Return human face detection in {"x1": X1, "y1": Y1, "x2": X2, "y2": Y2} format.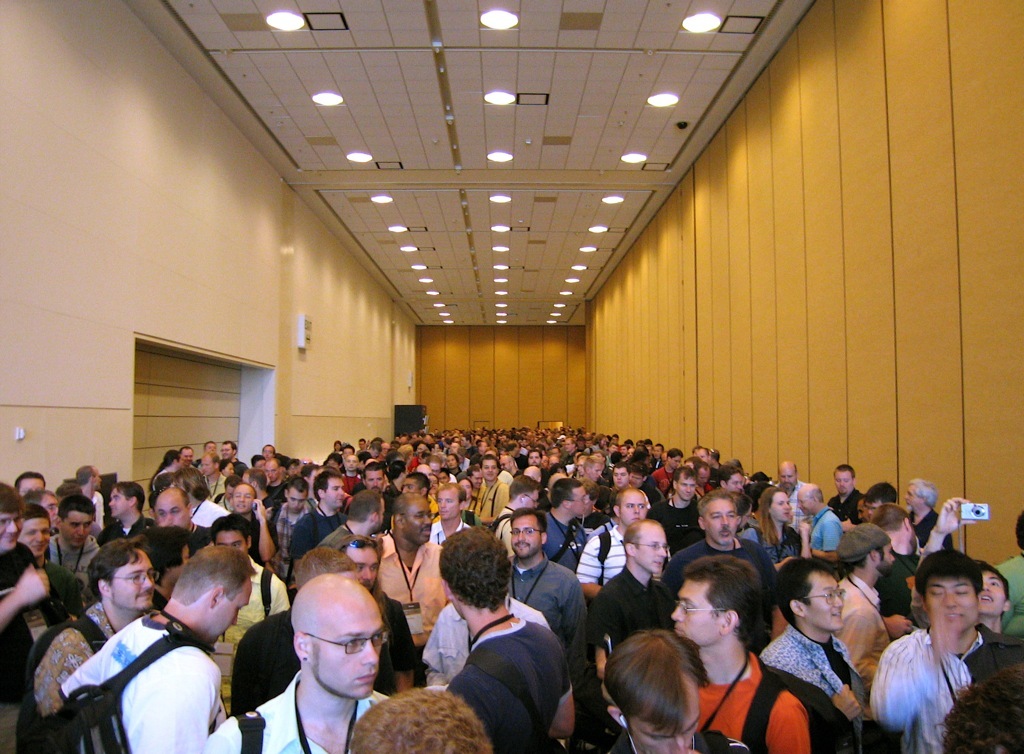
{"x1": 676, "y1": 470, "x2": 697, "y2": 501}.
